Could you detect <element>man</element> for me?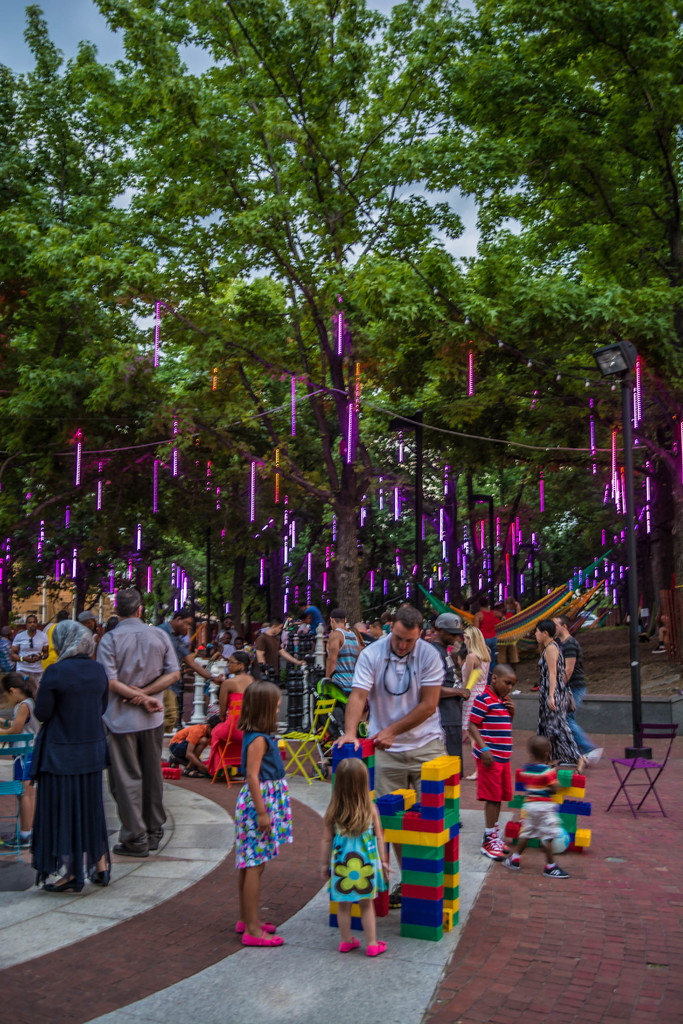
Detection result: (421,612,468,760).
